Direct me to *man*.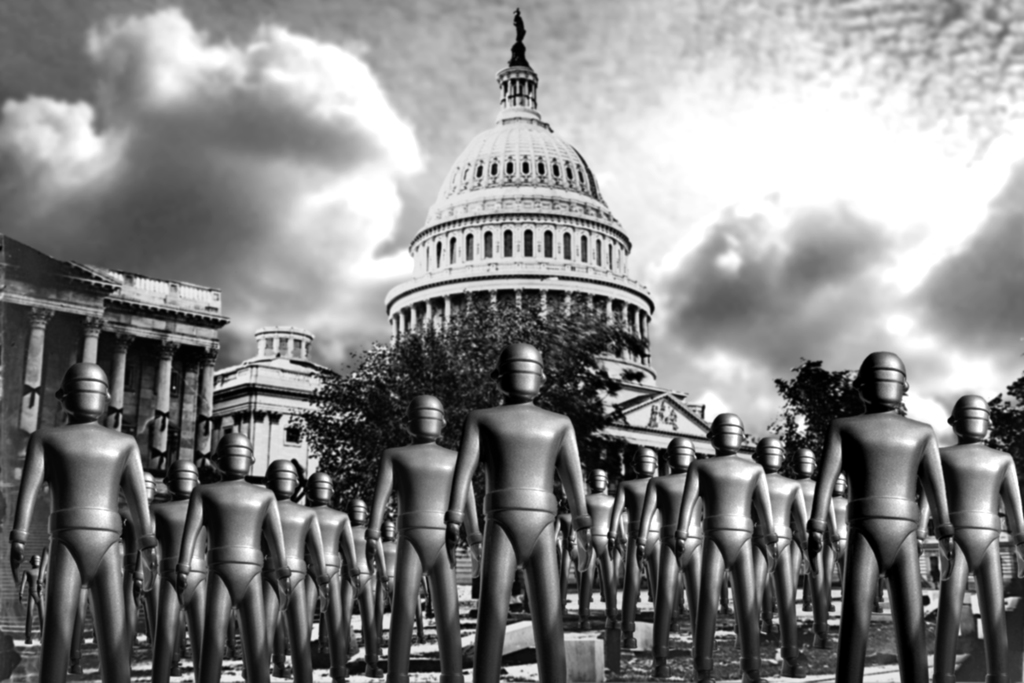
Direction: [left=438, top=342, right=592, bottom=682].
